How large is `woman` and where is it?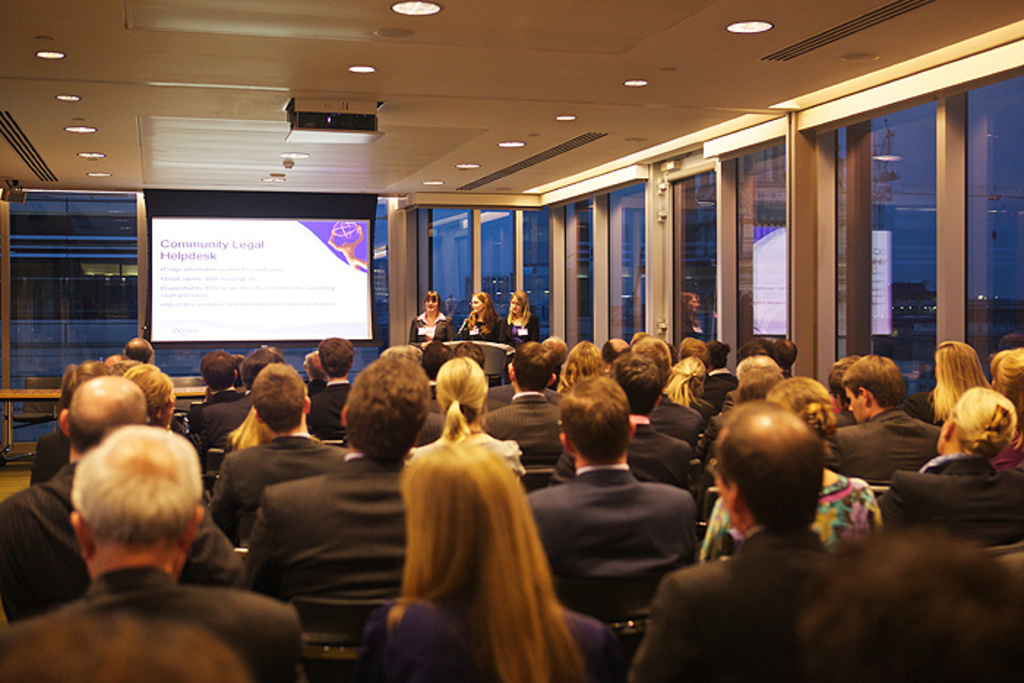
Bounding box: <box>405,285,452,348</box>.
